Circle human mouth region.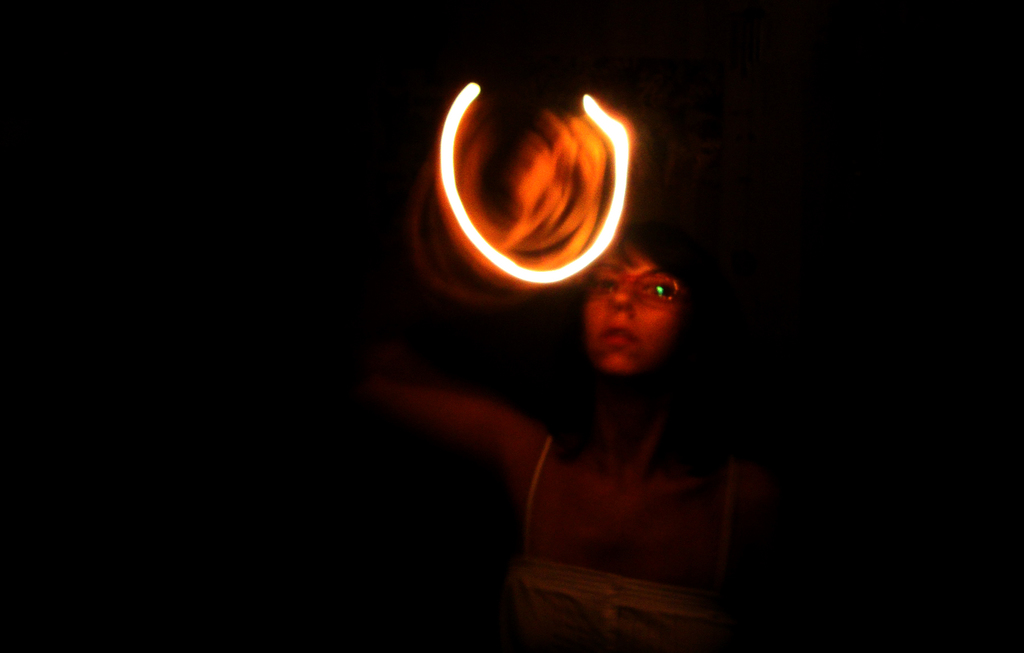
Region: 601, 325, 637, 343.
